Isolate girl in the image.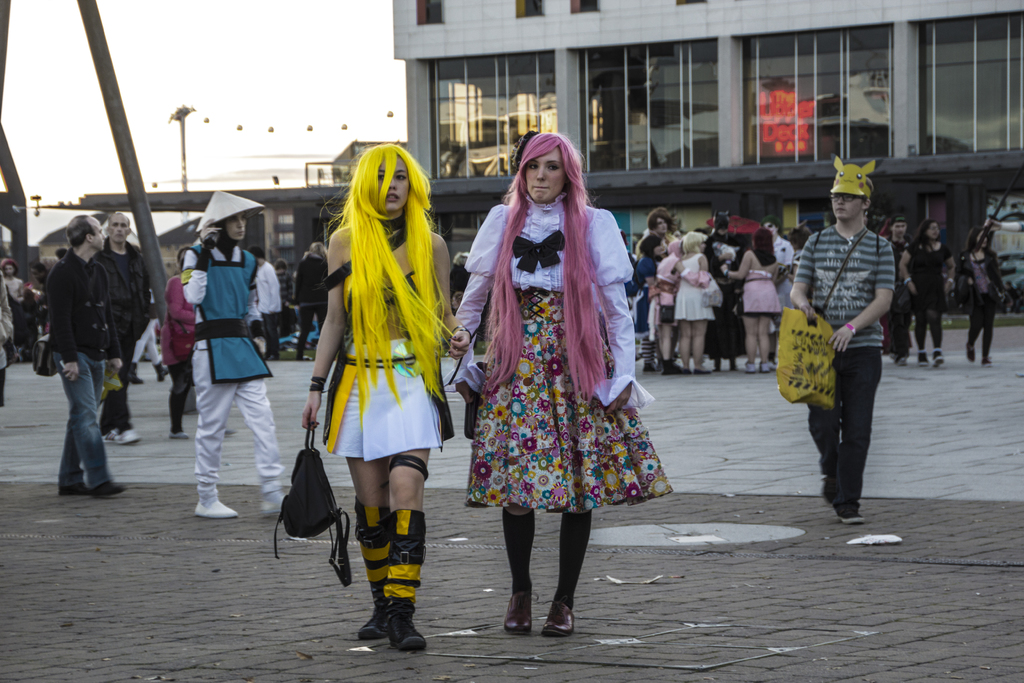
Isolated region: (306, 146, 463, 652).
